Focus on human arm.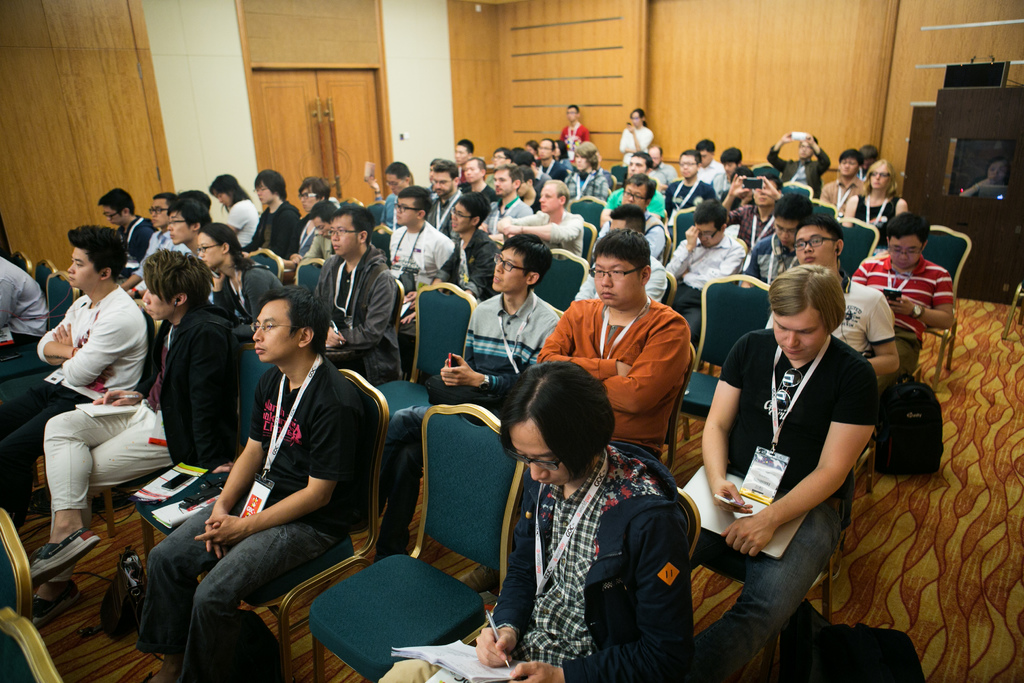
Focused at (left=204, top=395, right=265, bottom=555).
